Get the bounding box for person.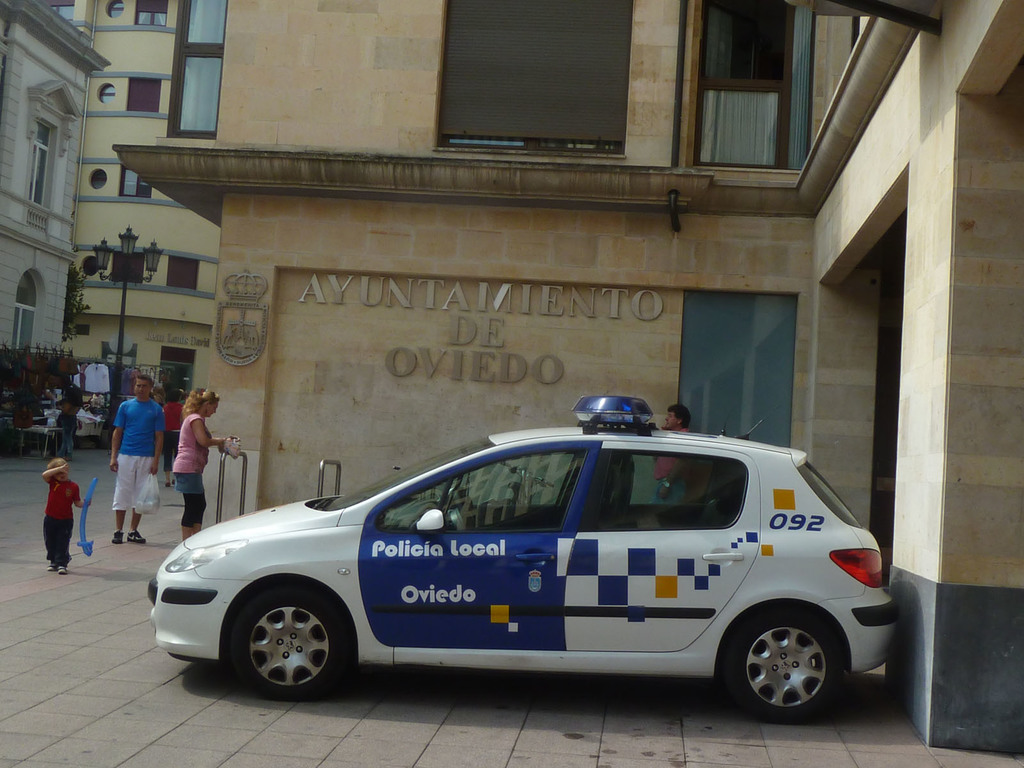
649/397/690/495.
